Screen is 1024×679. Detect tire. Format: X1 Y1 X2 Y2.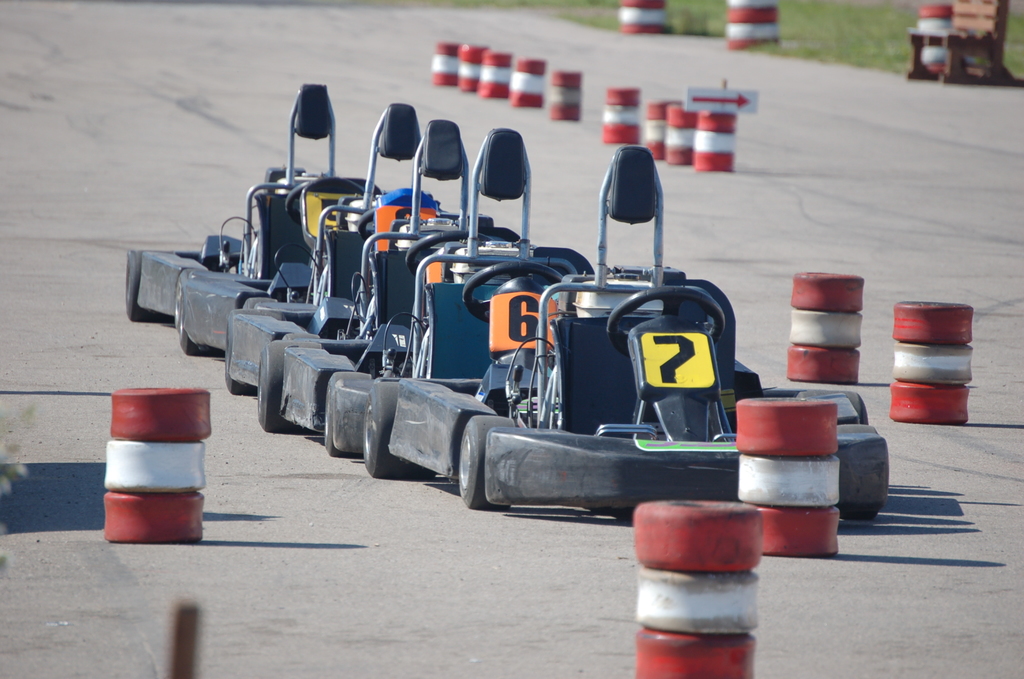
737 397 840 455.
